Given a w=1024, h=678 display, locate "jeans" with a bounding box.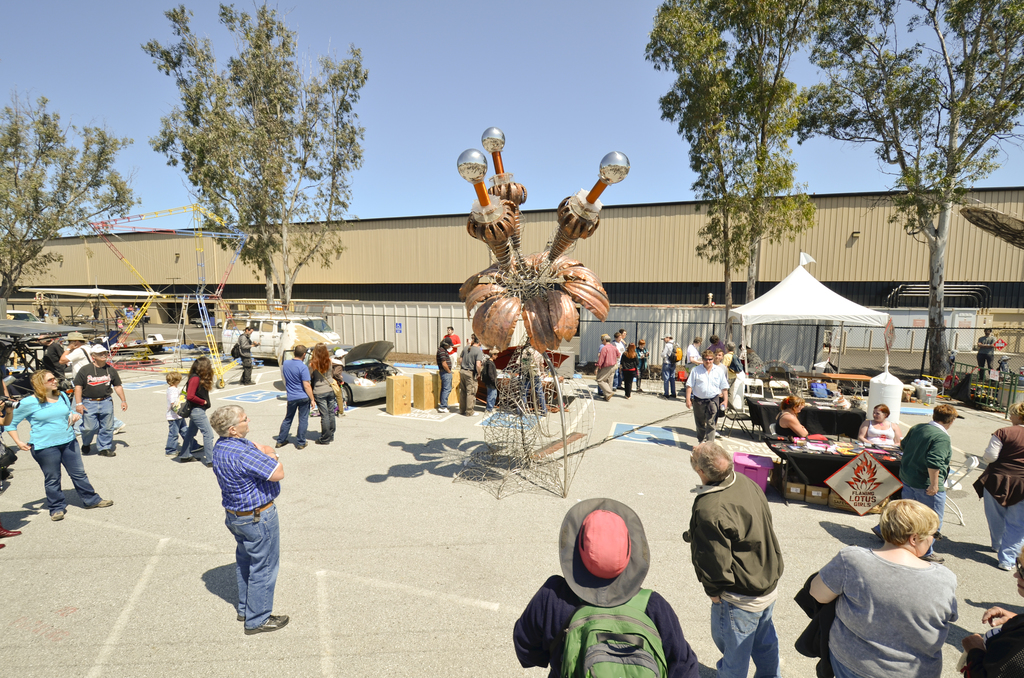
Located: box=[664, 367, 675, 396].
